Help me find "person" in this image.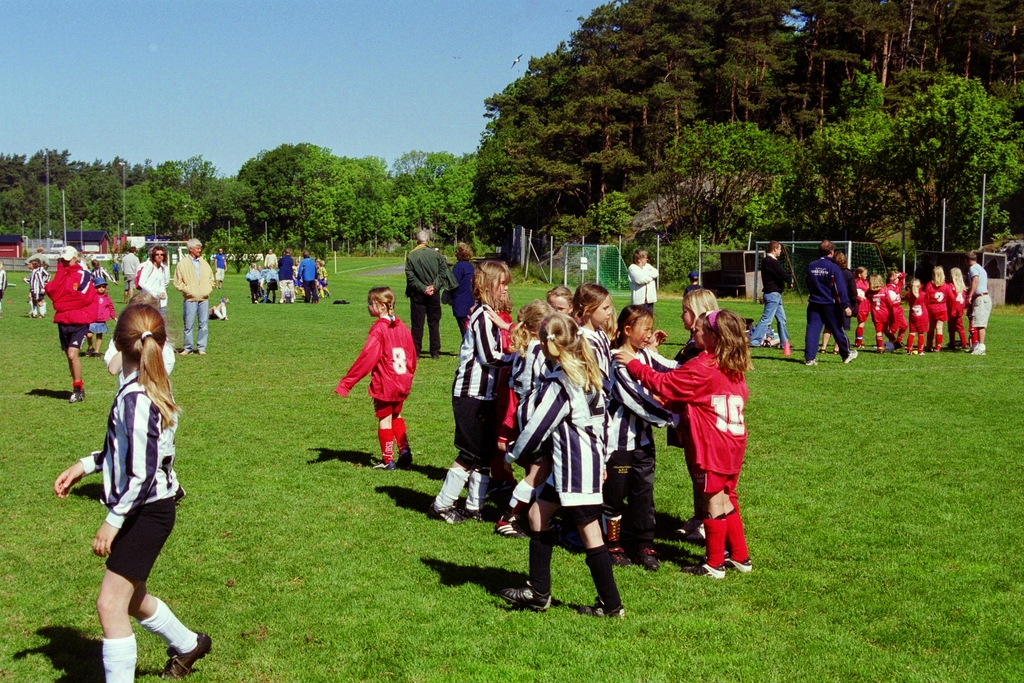
Found it: bbox=[275, 245, 303, 300].
